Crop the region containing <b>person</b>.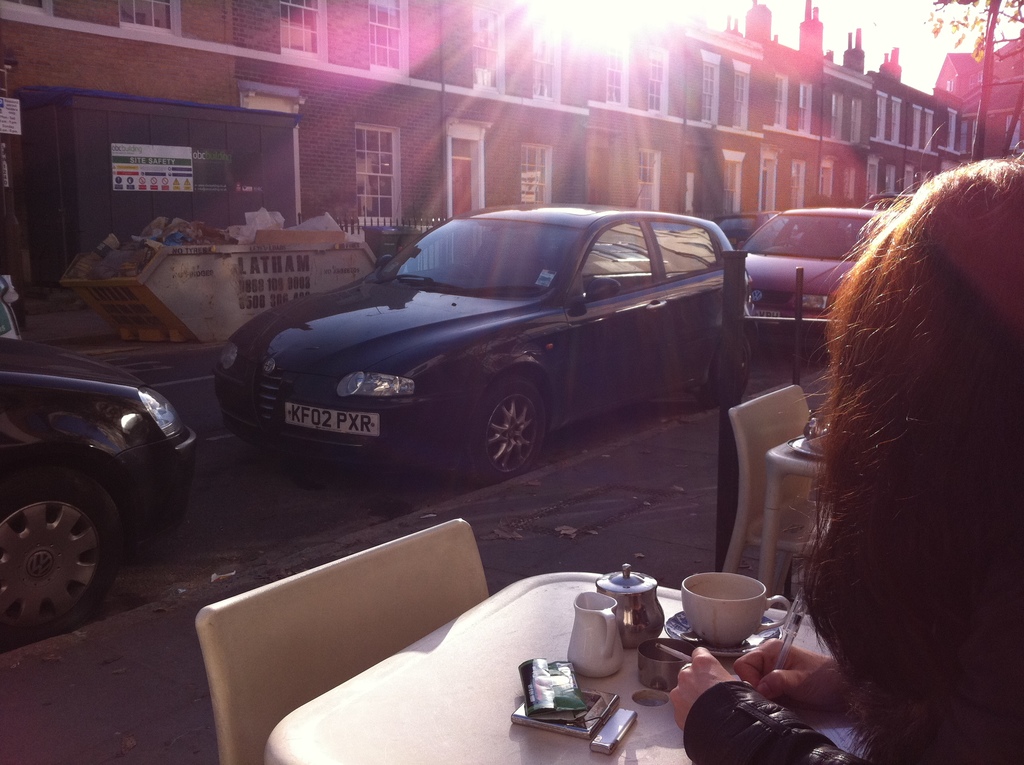
Crop region: region(753, 130, 991, 764).
